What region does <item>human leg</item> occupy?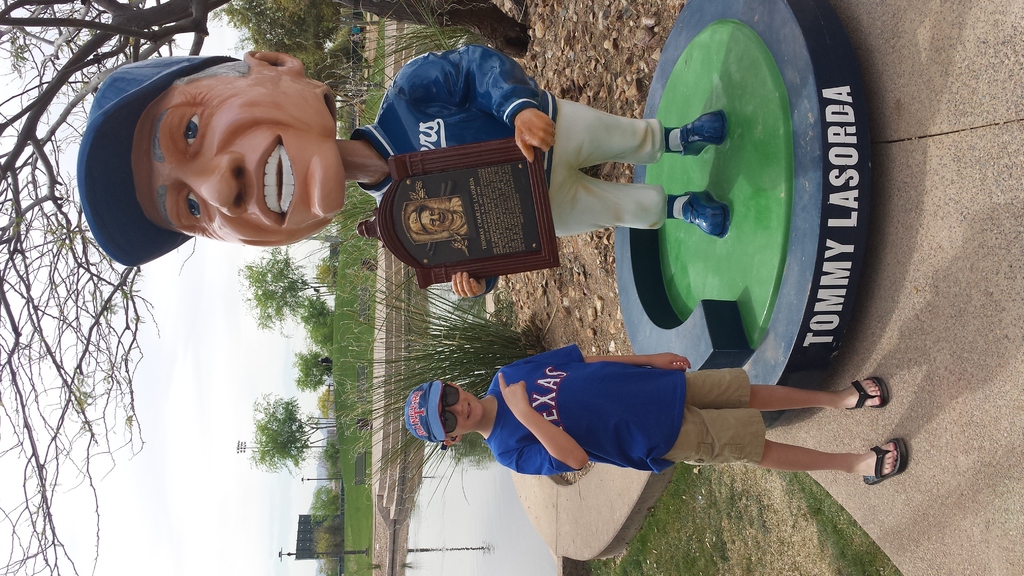
locate(550, 95, 736, 162).
